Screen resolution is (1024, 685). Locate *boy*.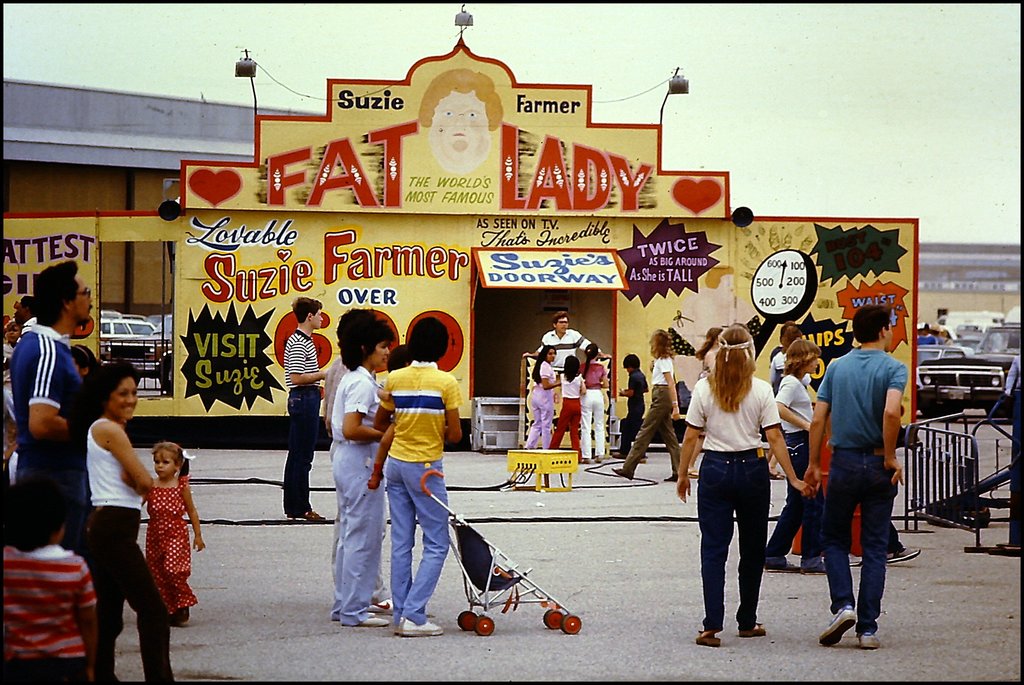
348, 335, 474, 606.
